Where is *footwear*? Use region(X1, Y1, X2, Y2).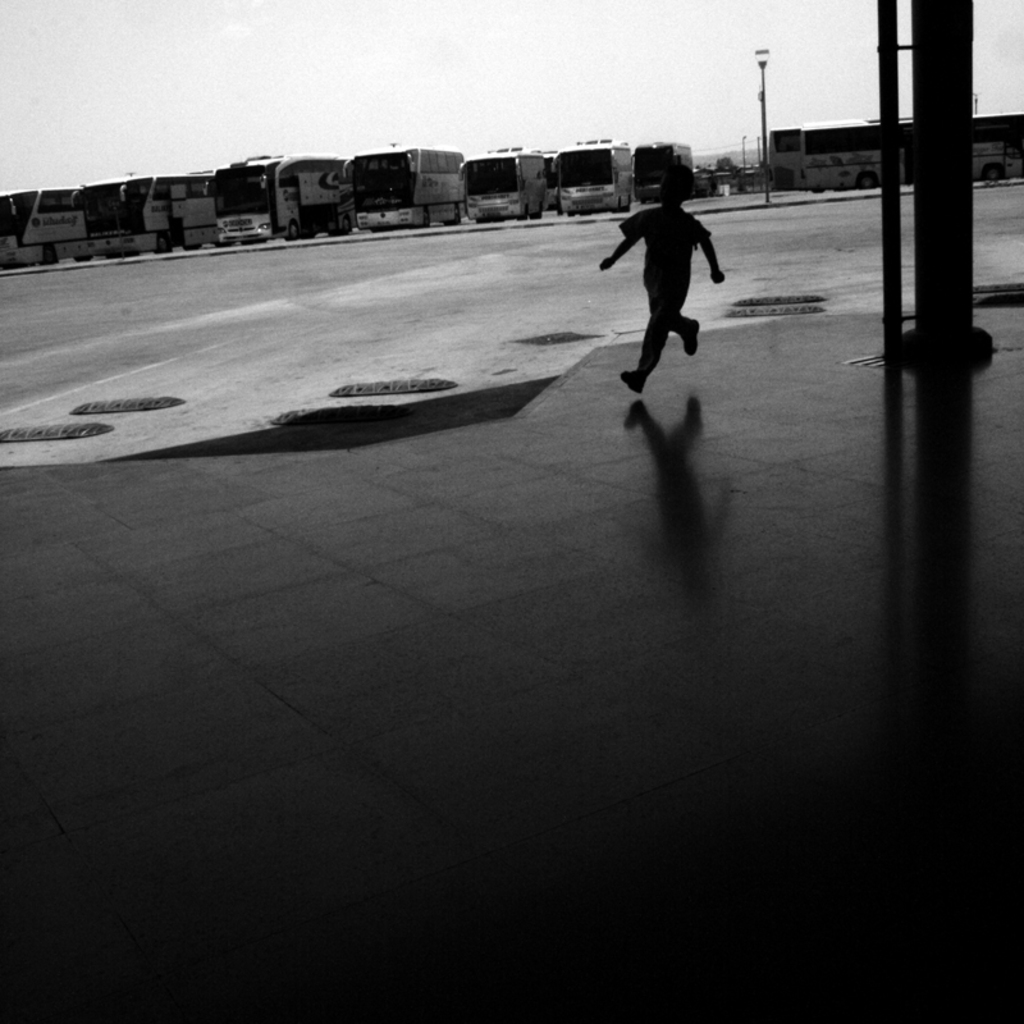
region(682, 317, 705, 357).
